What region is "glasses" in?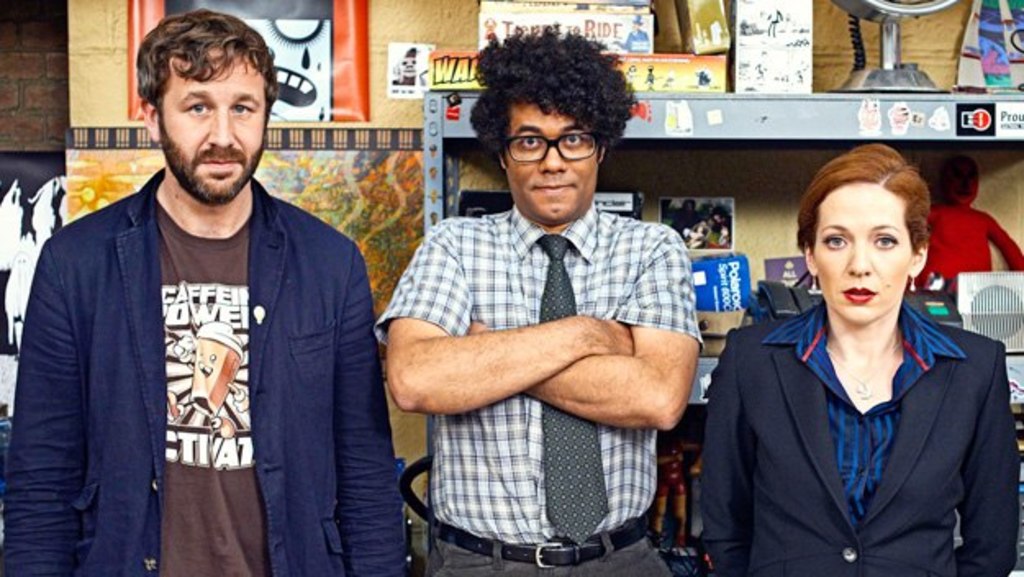
(496, 120, 609, 164).
